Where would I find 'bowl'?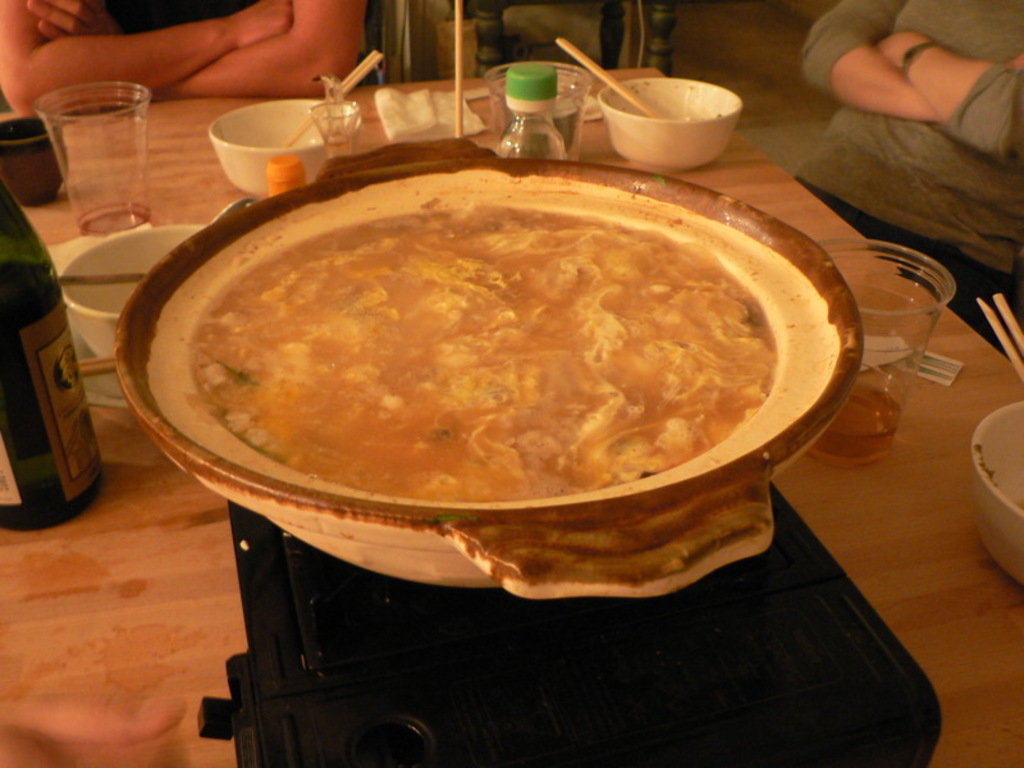
At <bbox>214, 100, 361, 192</bbox>.
